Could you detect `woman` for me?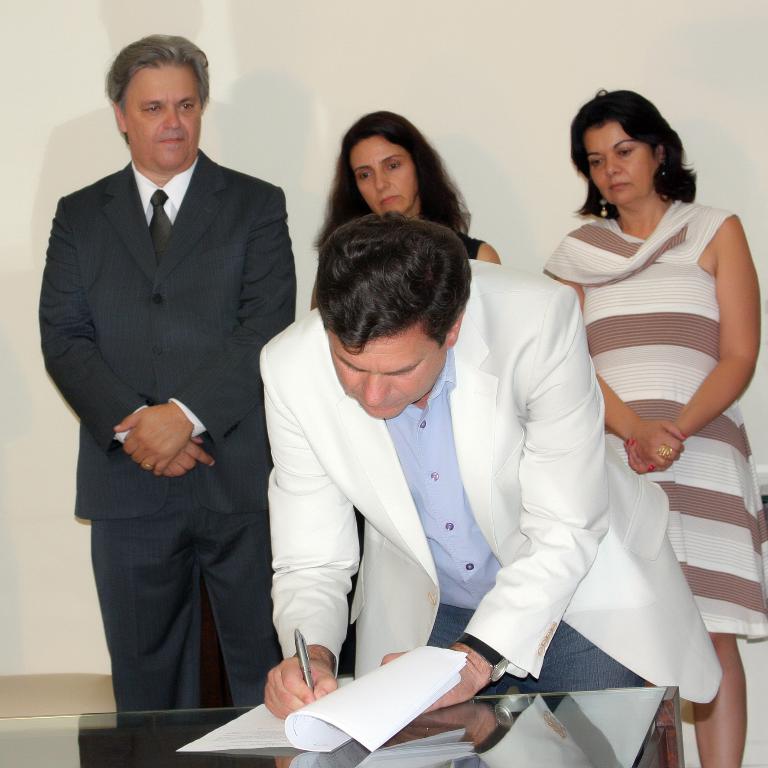
Detection result: bbox=[313, 108, 502, 679].
